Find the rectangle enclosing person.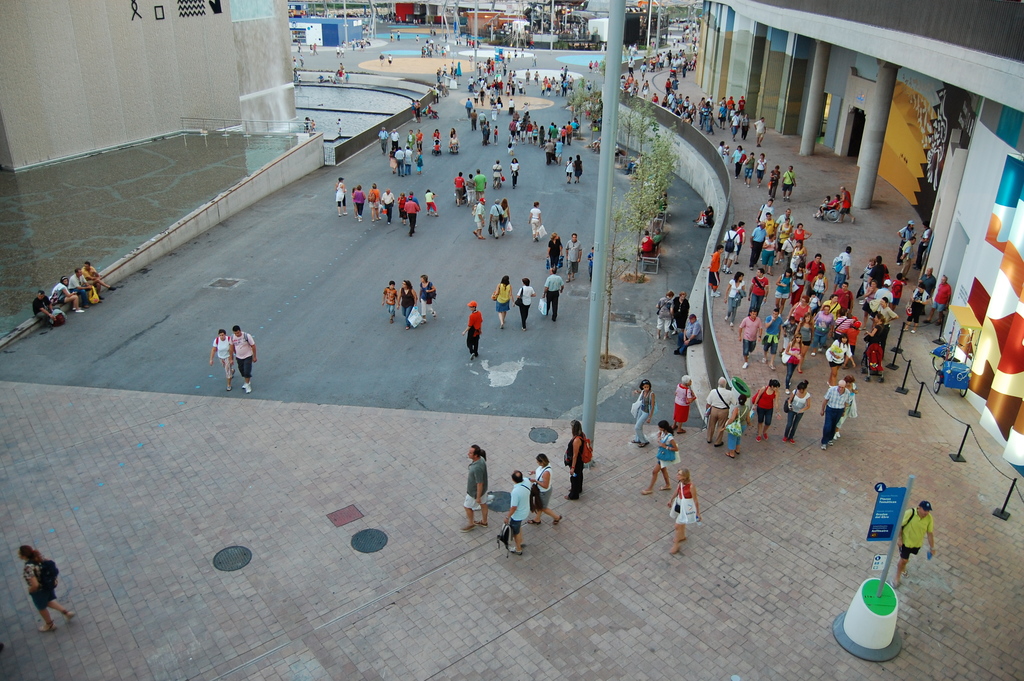
(x1=782, y1=343, x2=804, y2=395).
